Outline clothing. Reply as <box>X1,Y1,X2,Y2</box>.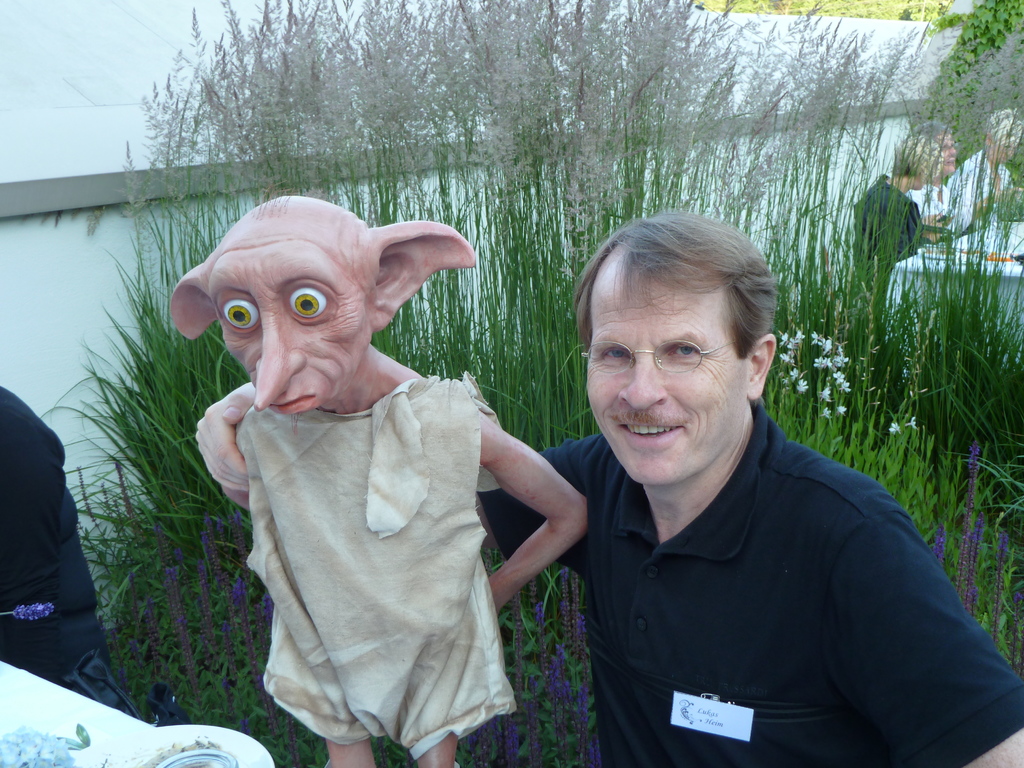
<box>953,145,1004,229</box>.
